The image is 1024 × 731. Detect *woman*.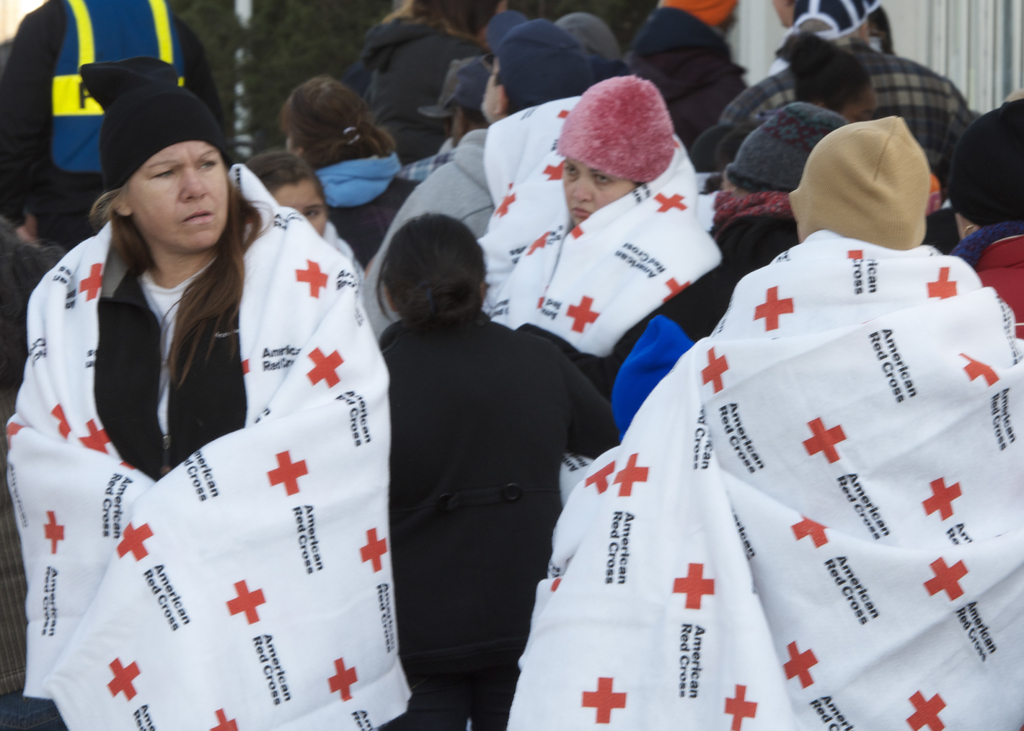
Detection: (241,147,361,265).
